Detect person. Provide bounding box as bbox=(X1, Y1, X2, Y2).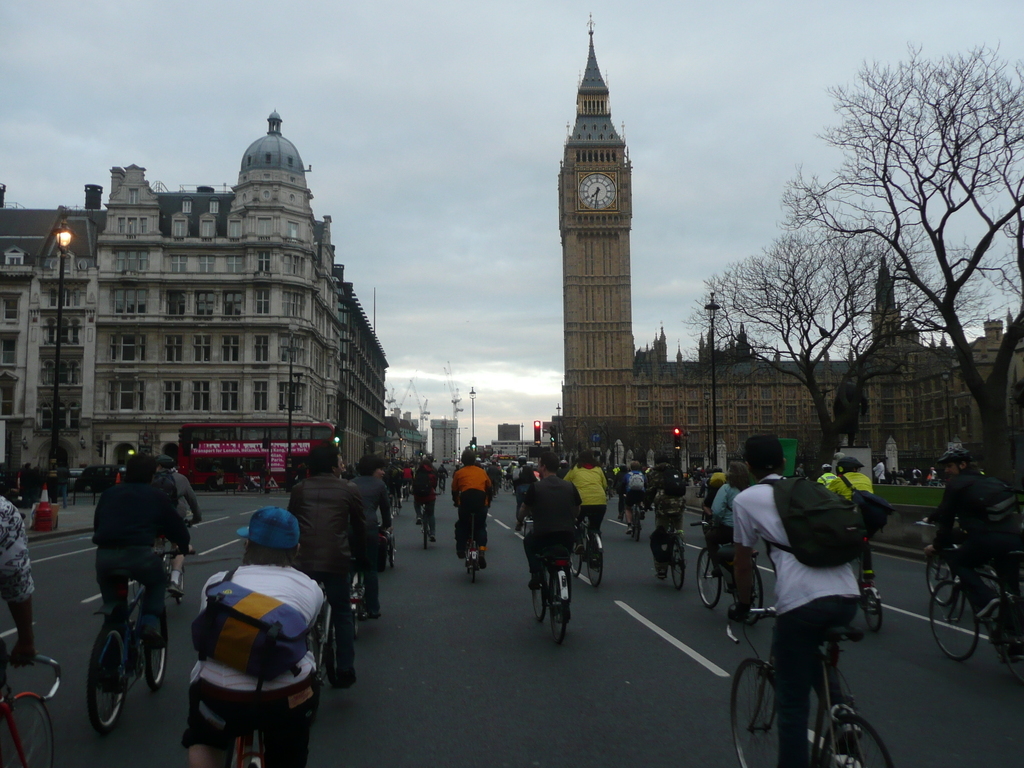
bbox=(448, 453, 493, 566).
